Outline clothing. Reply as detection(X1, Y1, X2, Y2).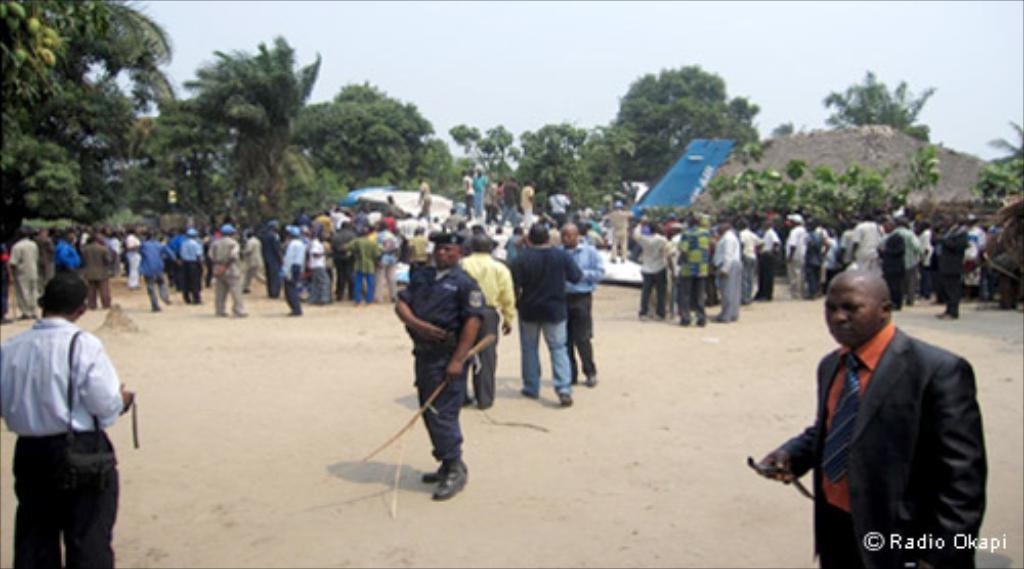
detection(258, 221, 276, 299).
